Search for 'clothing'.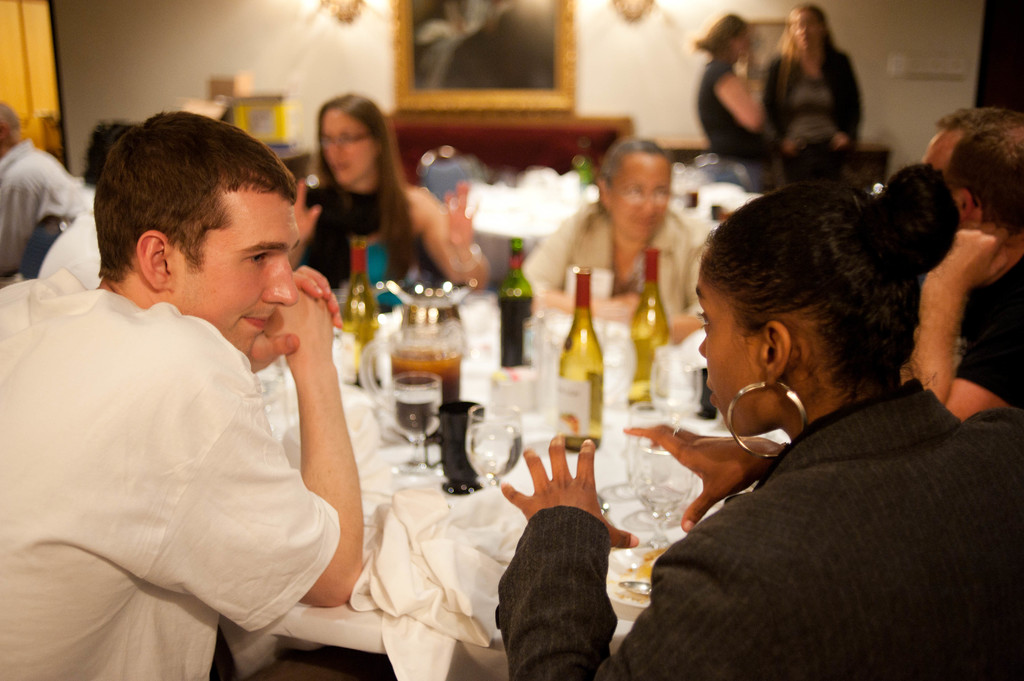
Found at 0, 143, 83, 269.
